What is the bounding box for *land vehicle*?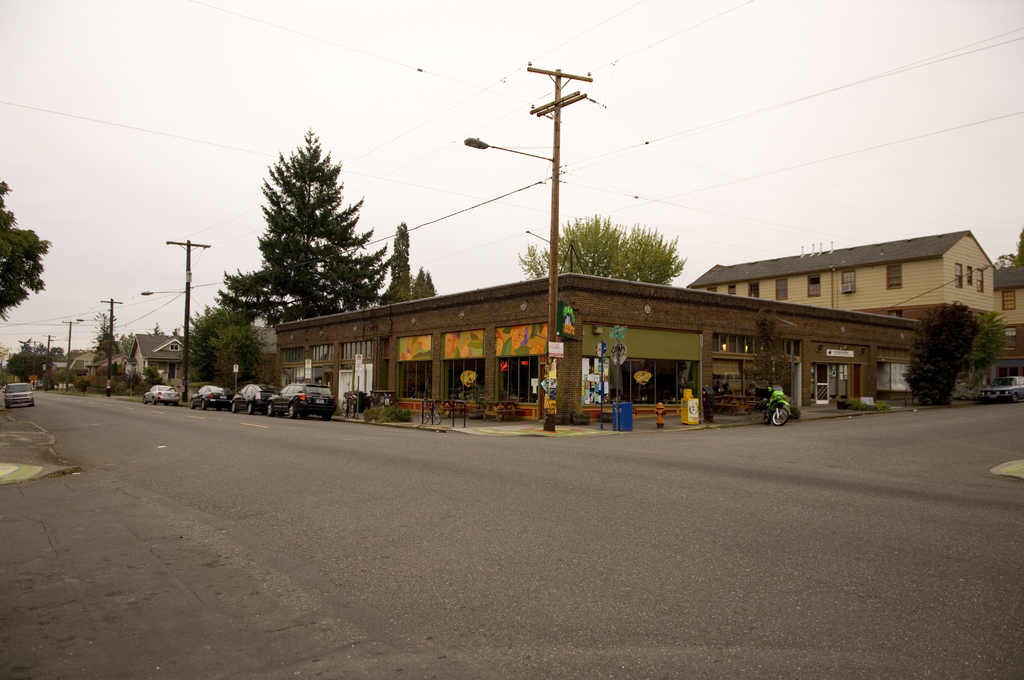
l=264, t=381, r=339, b=421.
